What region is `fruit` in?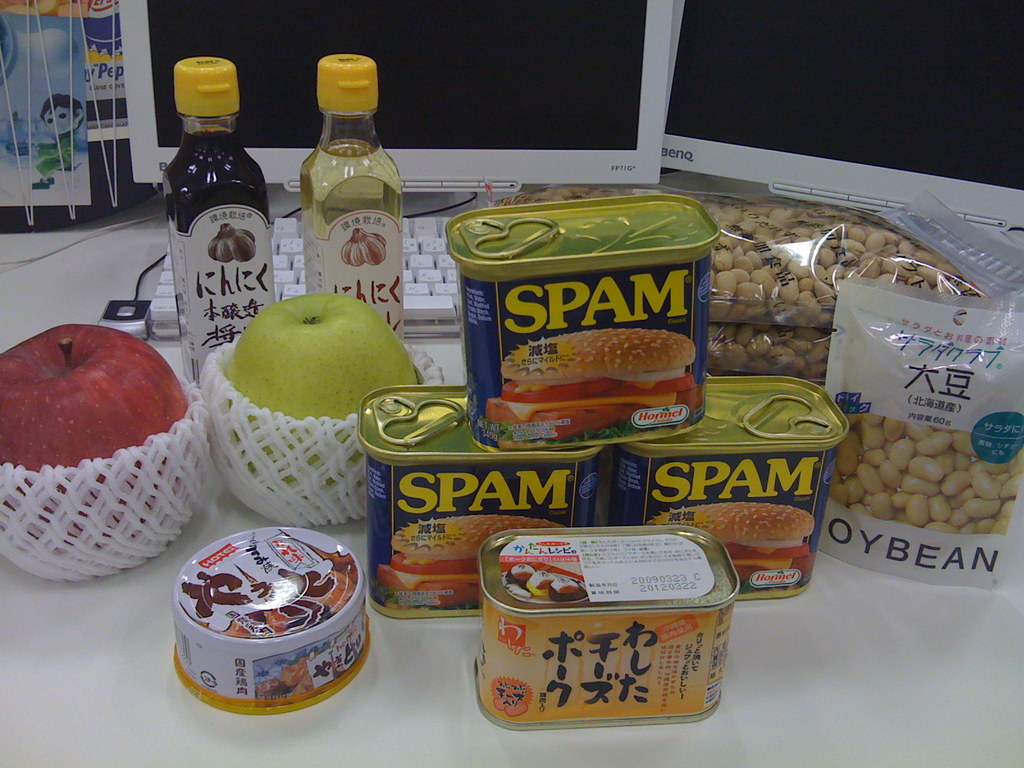
box(0, 324, 191, 579).
